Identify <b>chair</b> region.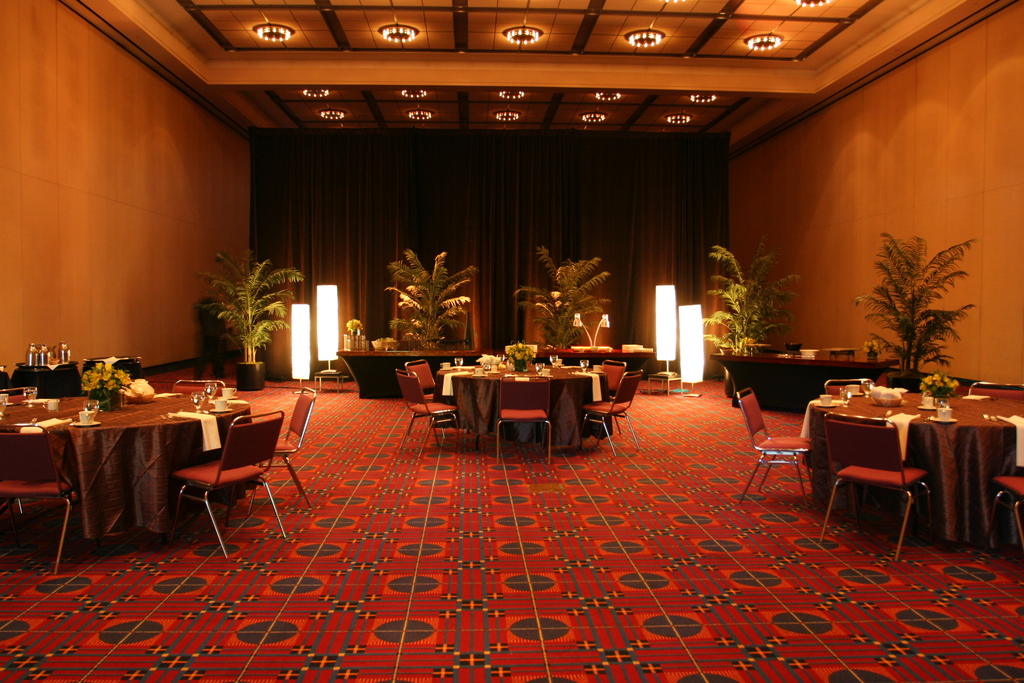
Region: select_region(584, 369, 644, 458).
